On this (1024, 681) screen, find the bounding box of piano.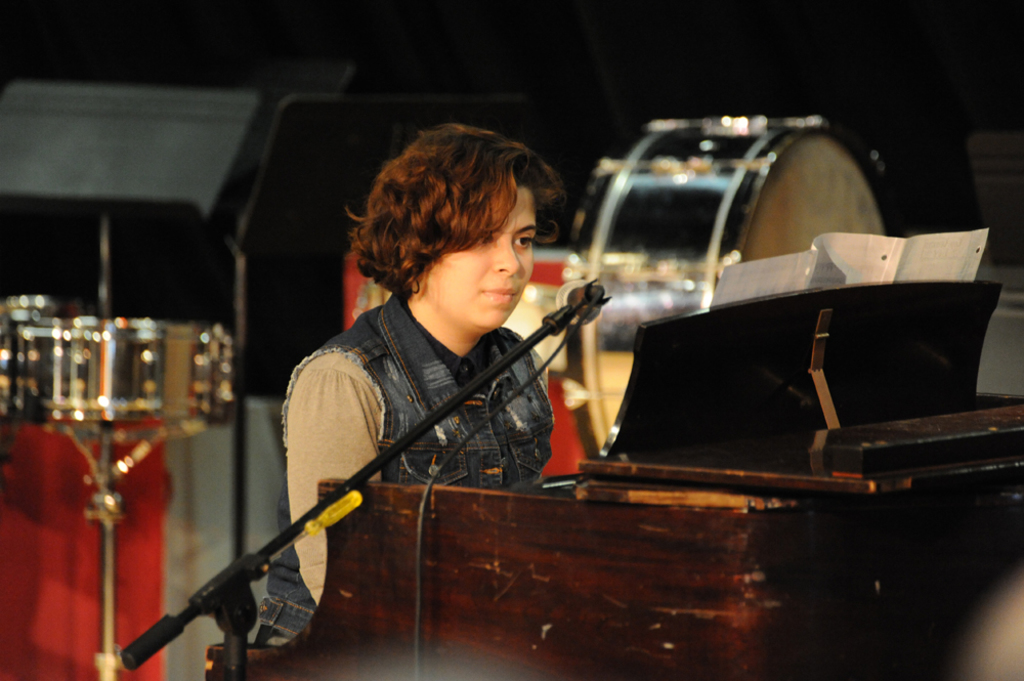
Bounding box: rect(212, 289, 1021, 680).
